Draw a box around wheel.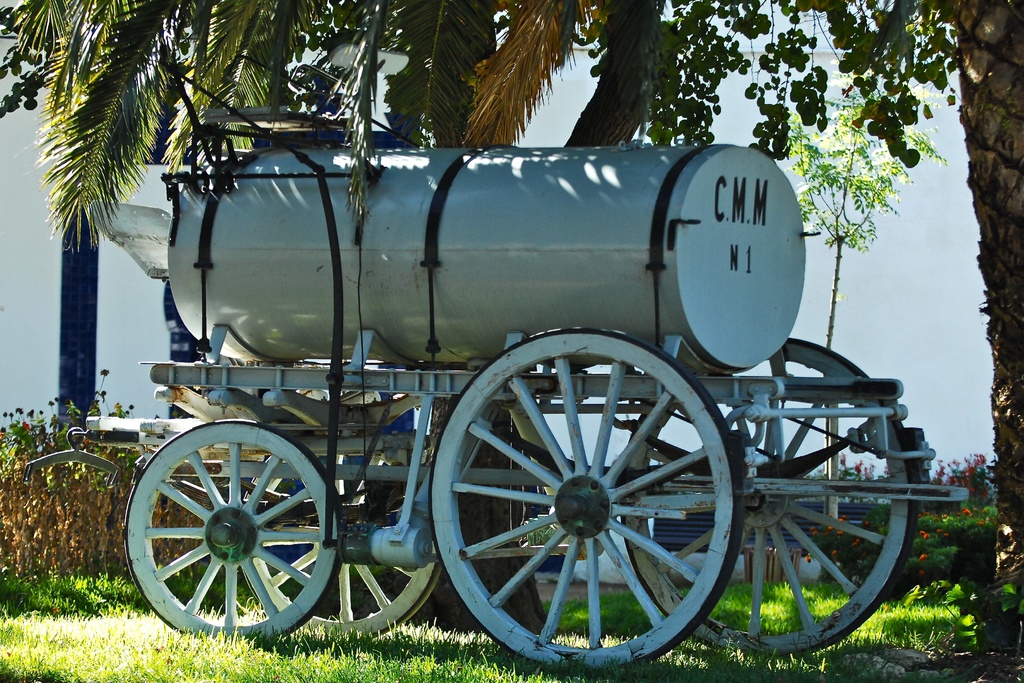
x1=430, y1=333, x2=740, y2=682.
